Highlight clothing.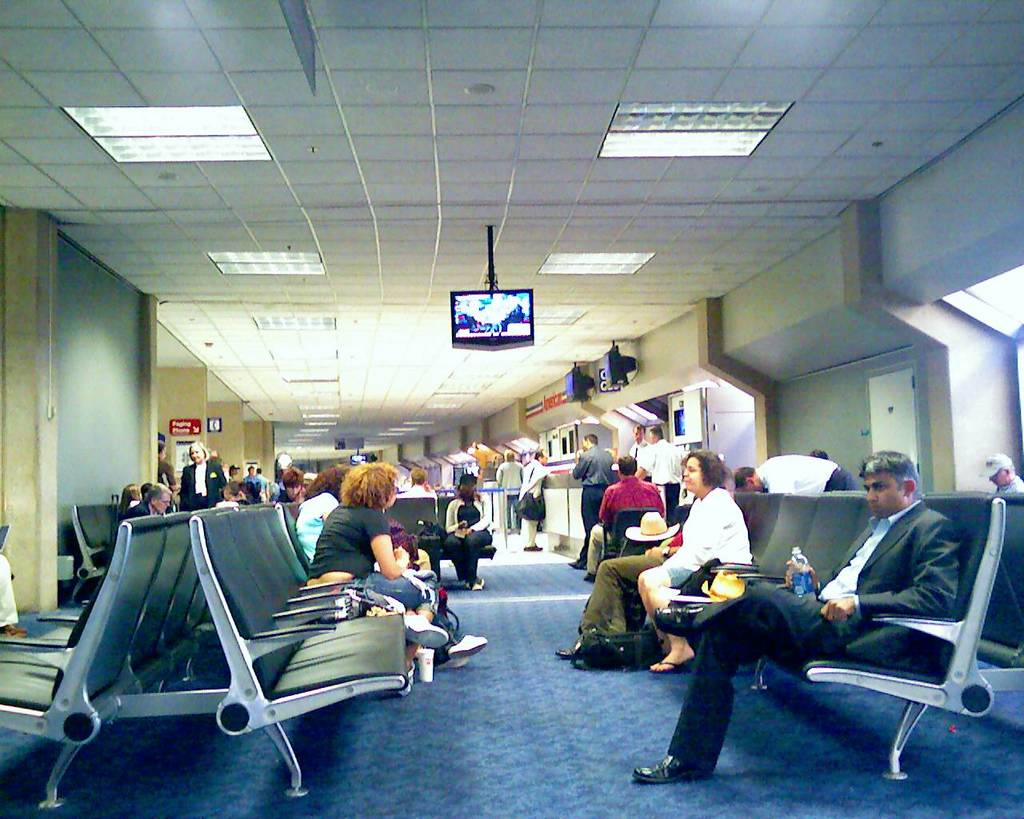
Highlighted region: 446,500,496,585.
